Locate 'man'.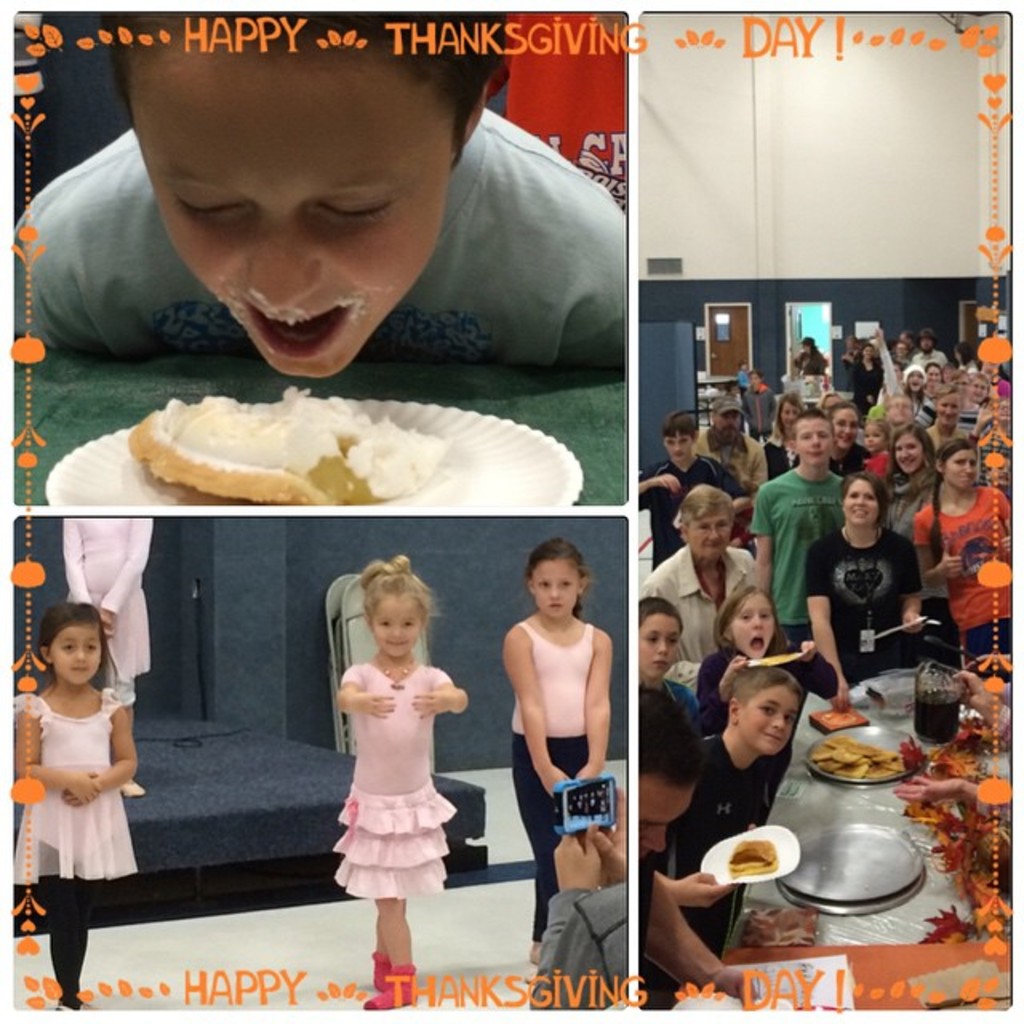
Bounding box: <region>878, 392, 917, 442</region>.
